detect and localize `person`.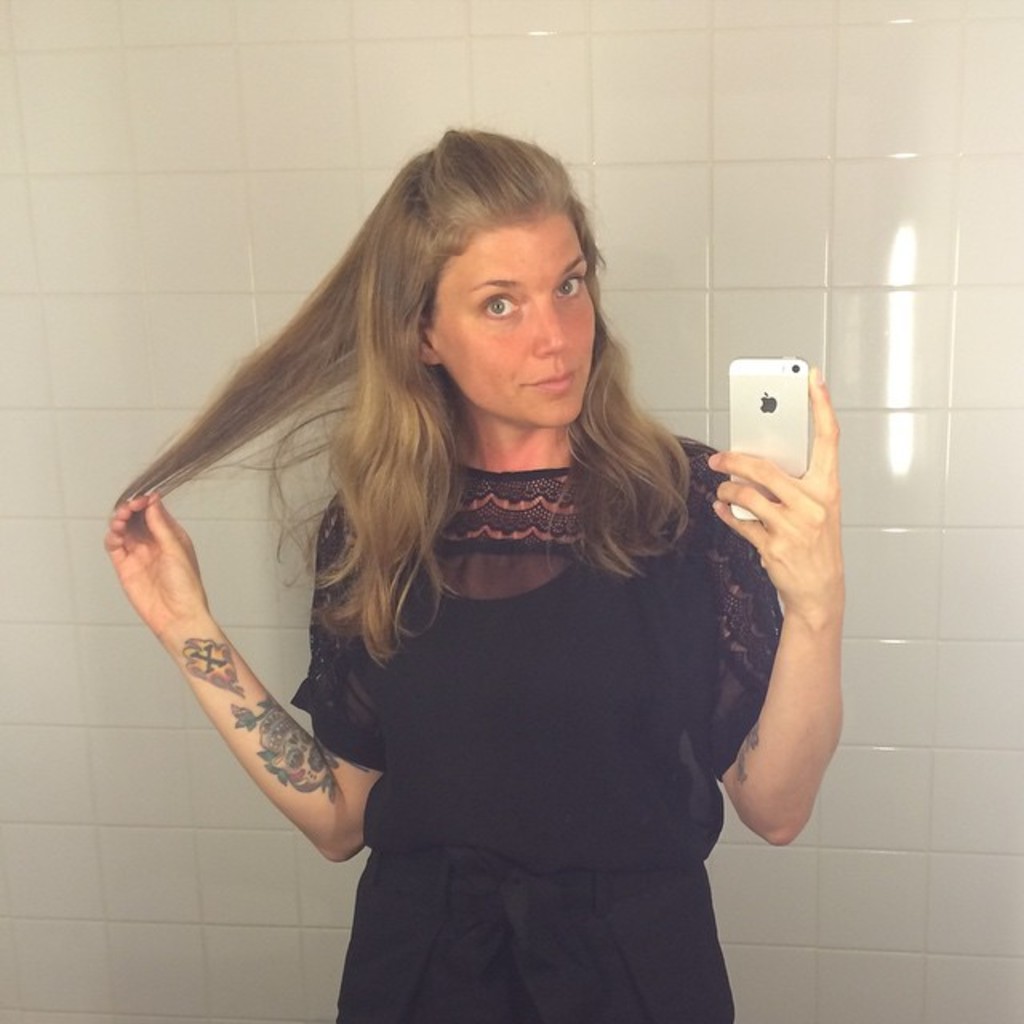
Localized at BBox(101, 130, 846, 1022).
